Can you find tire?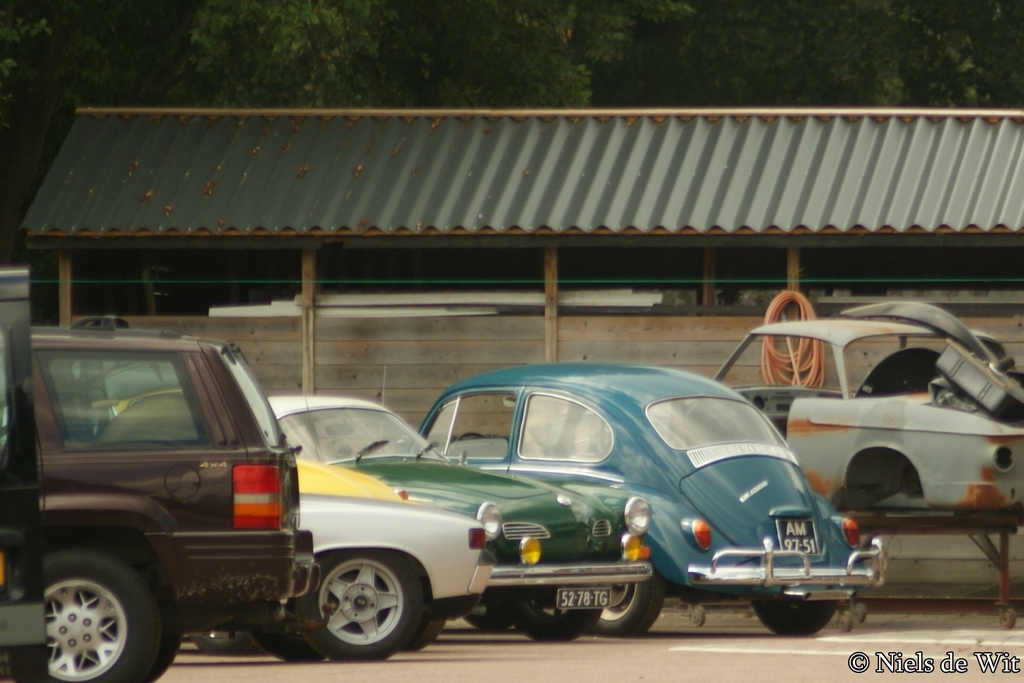
Yes, bounding box: pyautogui.locateOnScreen(297, 555, 422, 661).
